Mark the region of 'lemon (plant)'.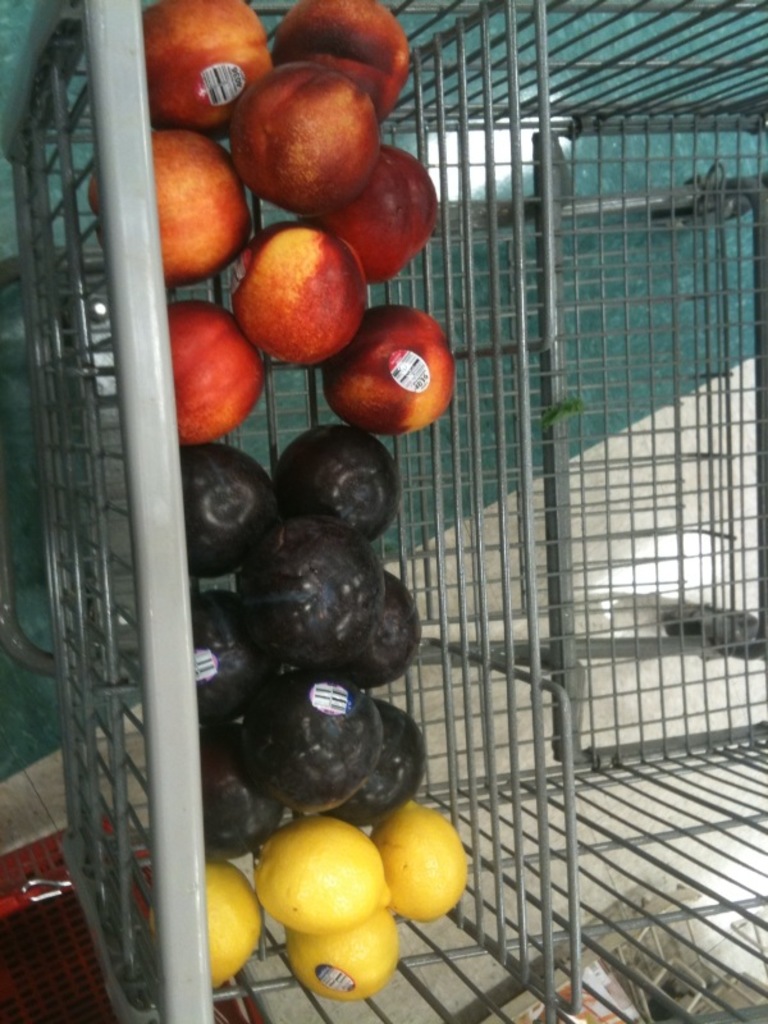
Region: detection(287, 924, 396, 1005).
